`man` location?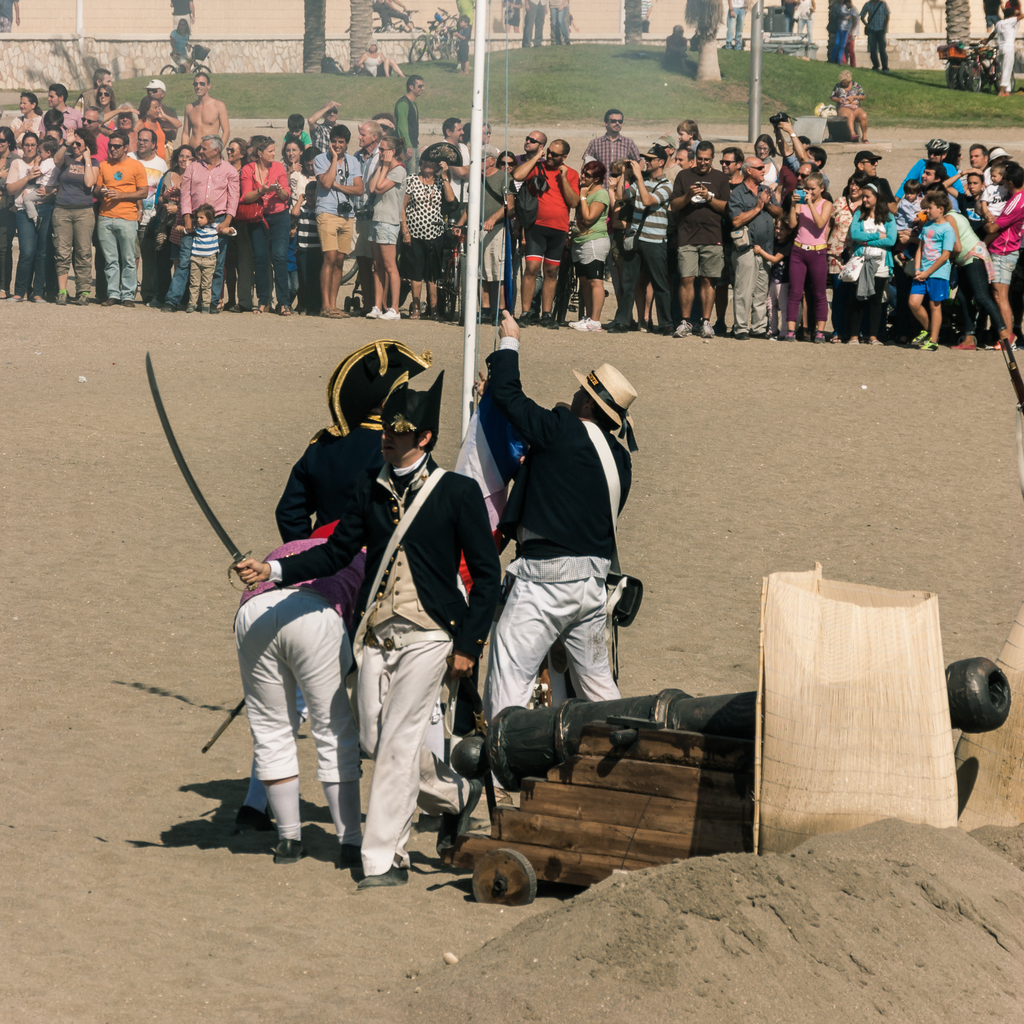
box(454, 143, 518, 334)
